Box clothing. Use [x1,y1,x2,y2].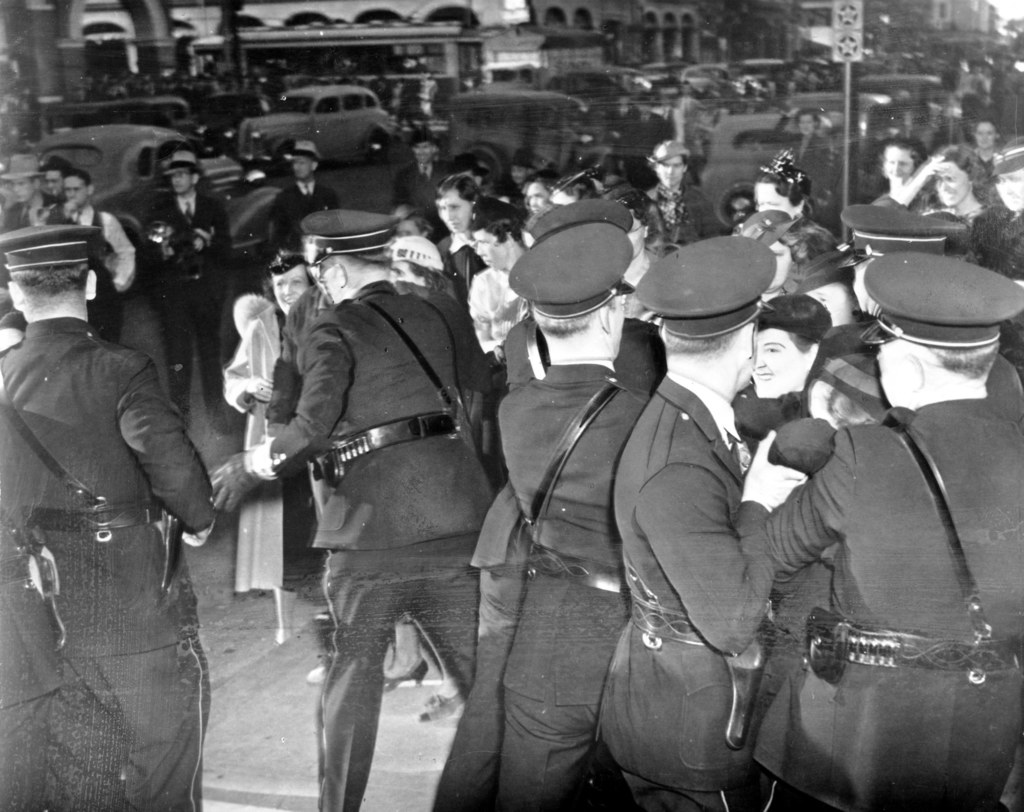
[854,197,1021,269].
